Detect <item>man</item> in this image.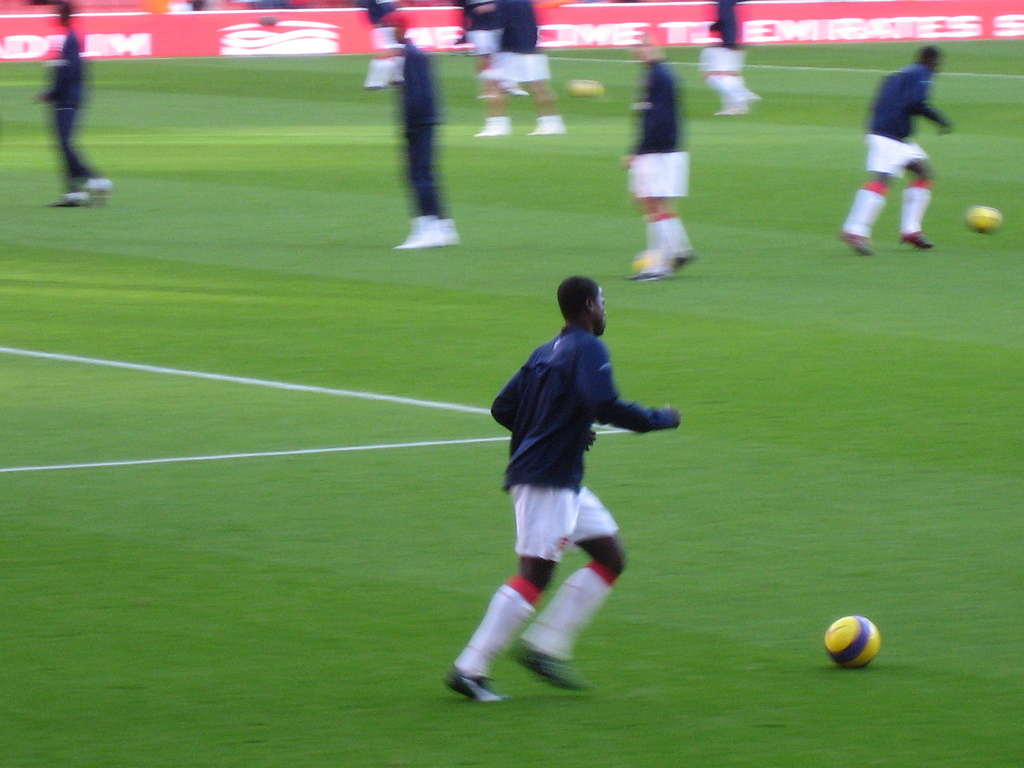
Detection: (619,28,691,274).
